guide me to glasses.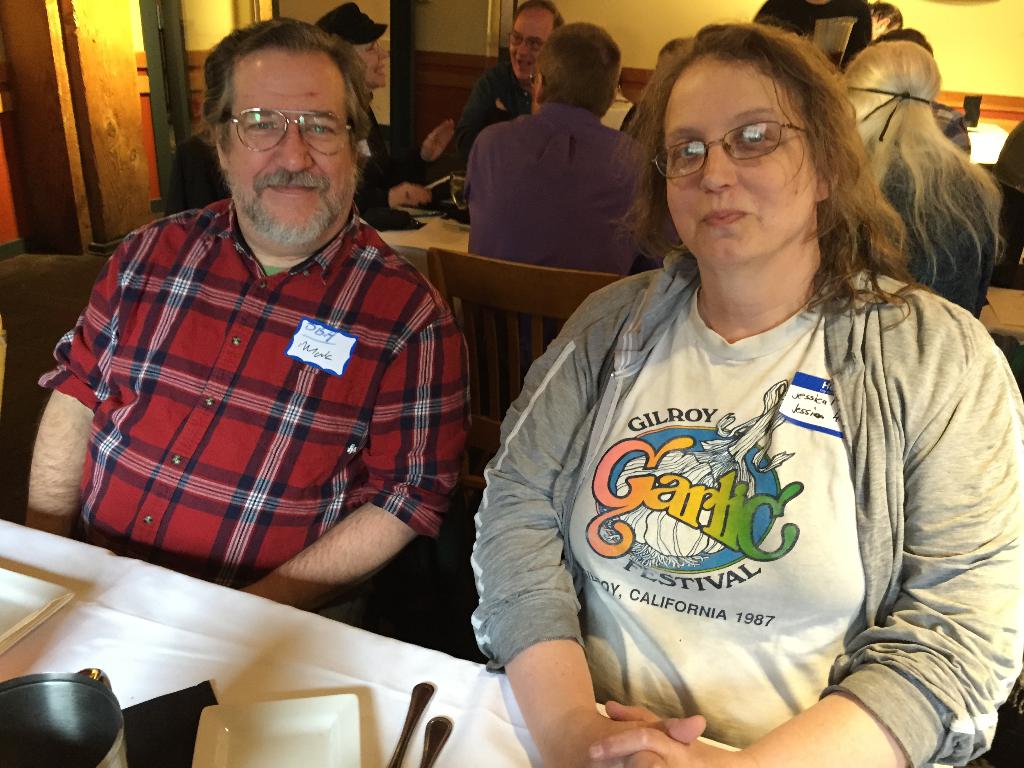
Guidance: (left=648, top=116, right=815, bottom=182).
